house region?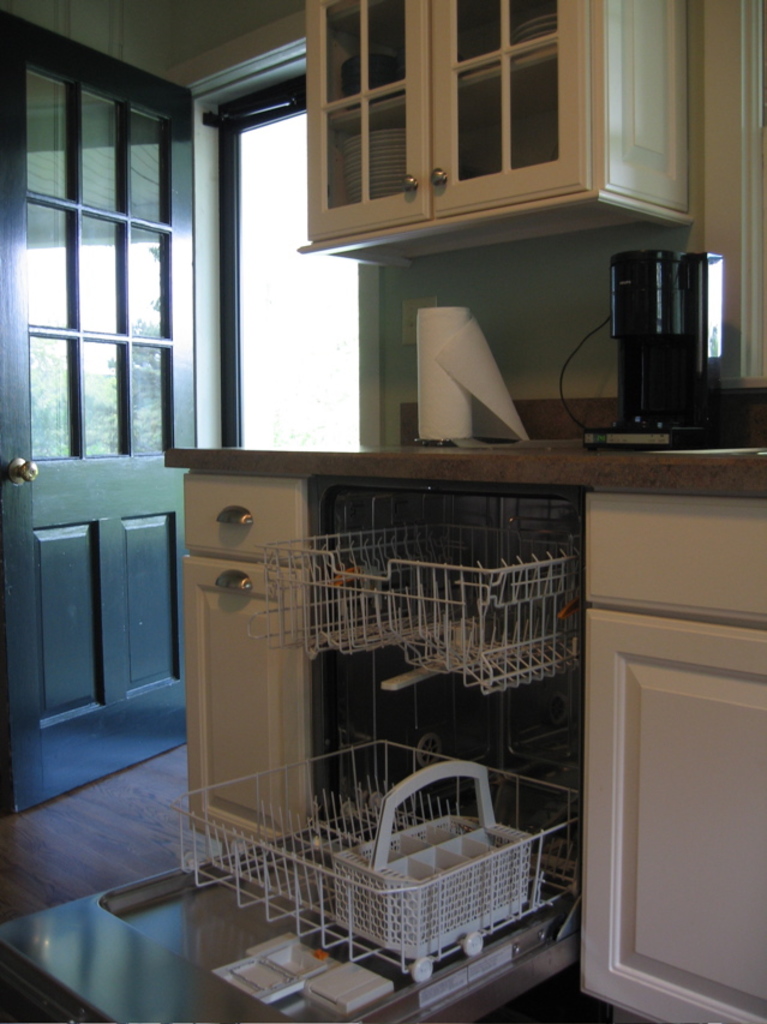
<box>82,0,766,941</box>
